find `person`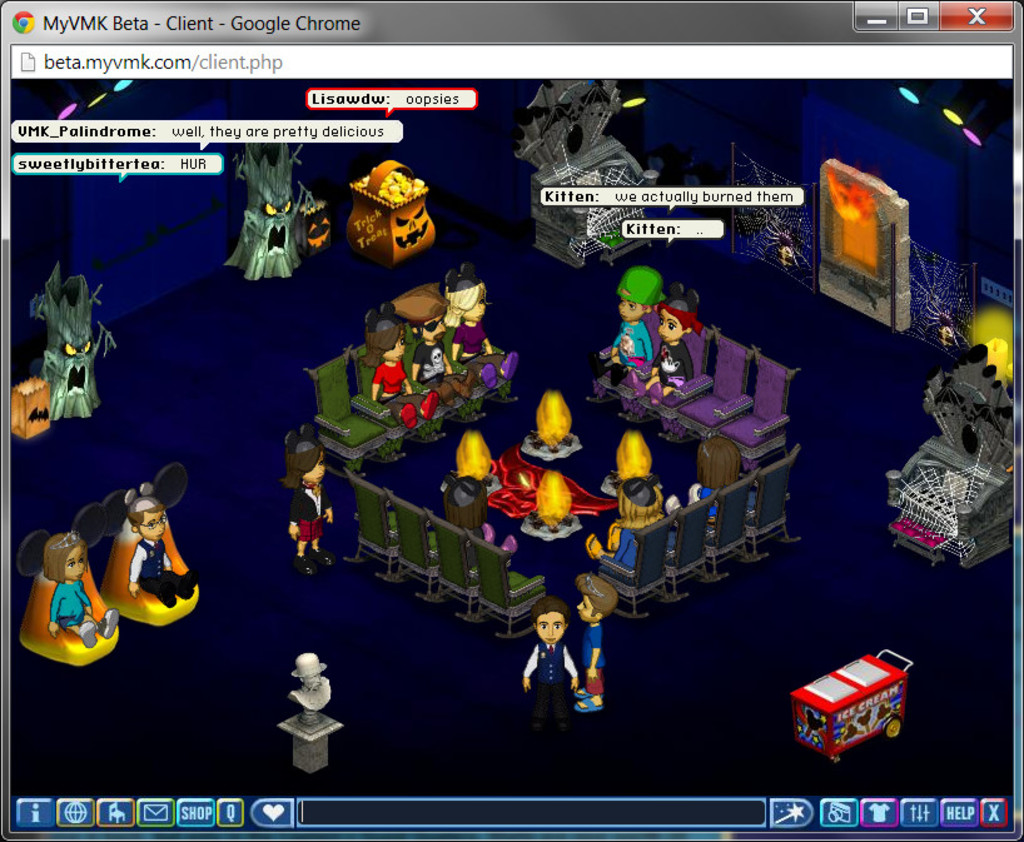
44/524/113/647
